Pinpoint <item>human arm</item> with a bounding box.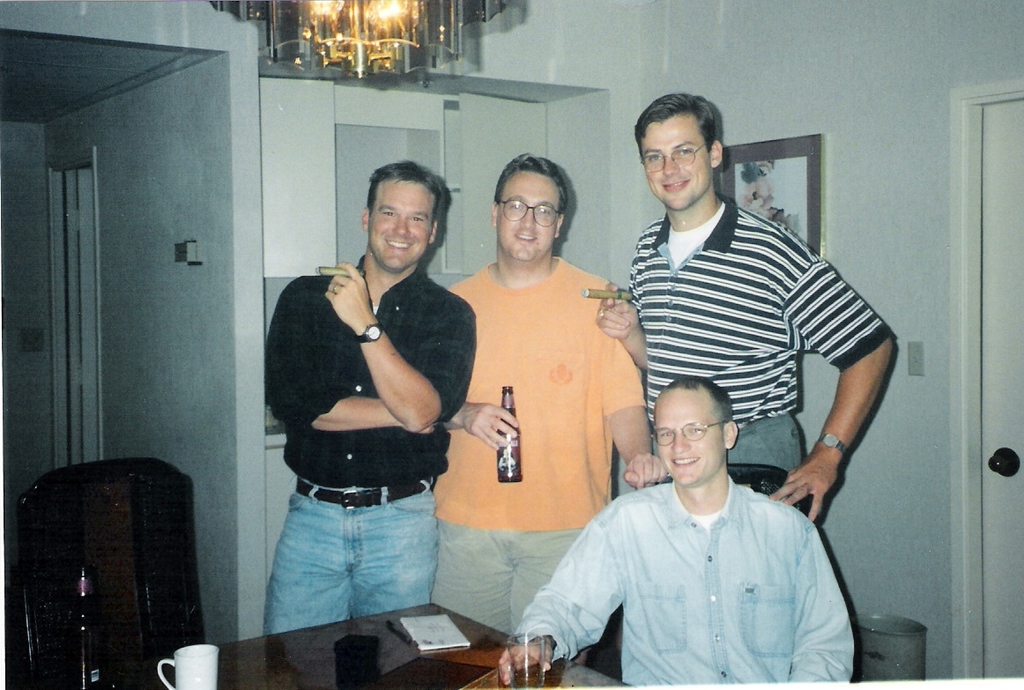
[x1=594, y1=326, x2=668, y2=488].
